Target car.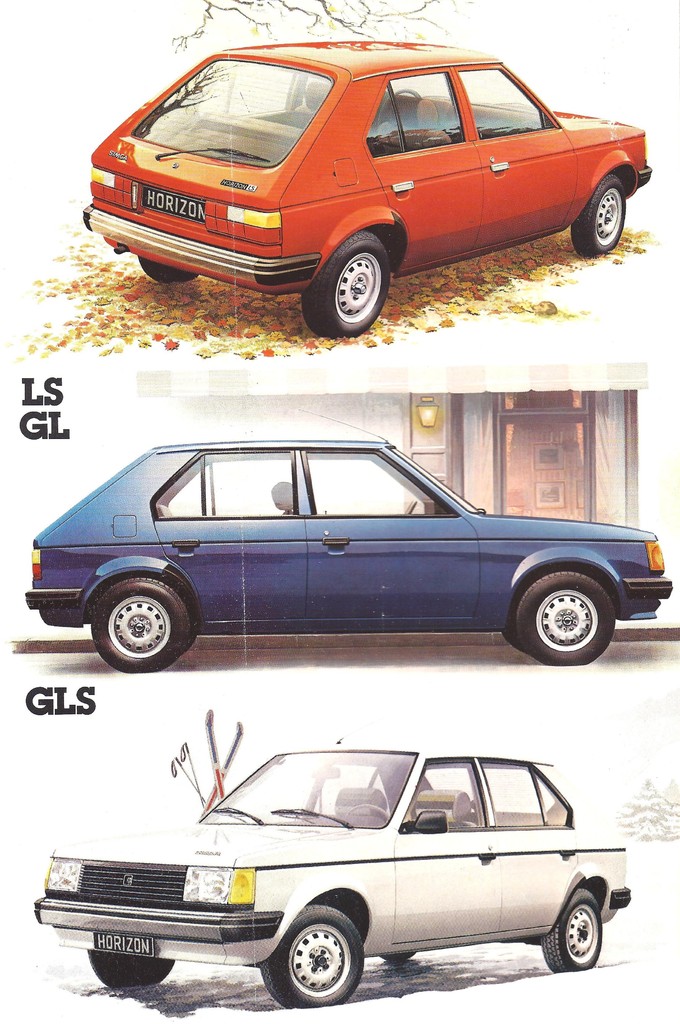
Target region: bbox=(40, 745, 635, 1002).
